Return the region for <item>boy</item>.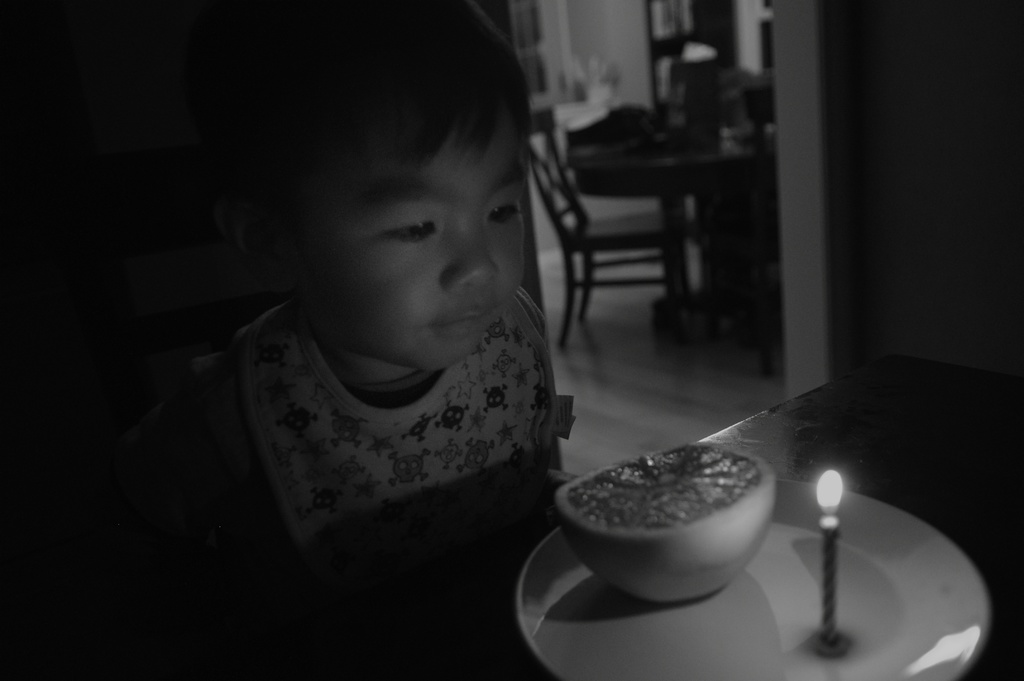
box(109, 16, 609, 621).
